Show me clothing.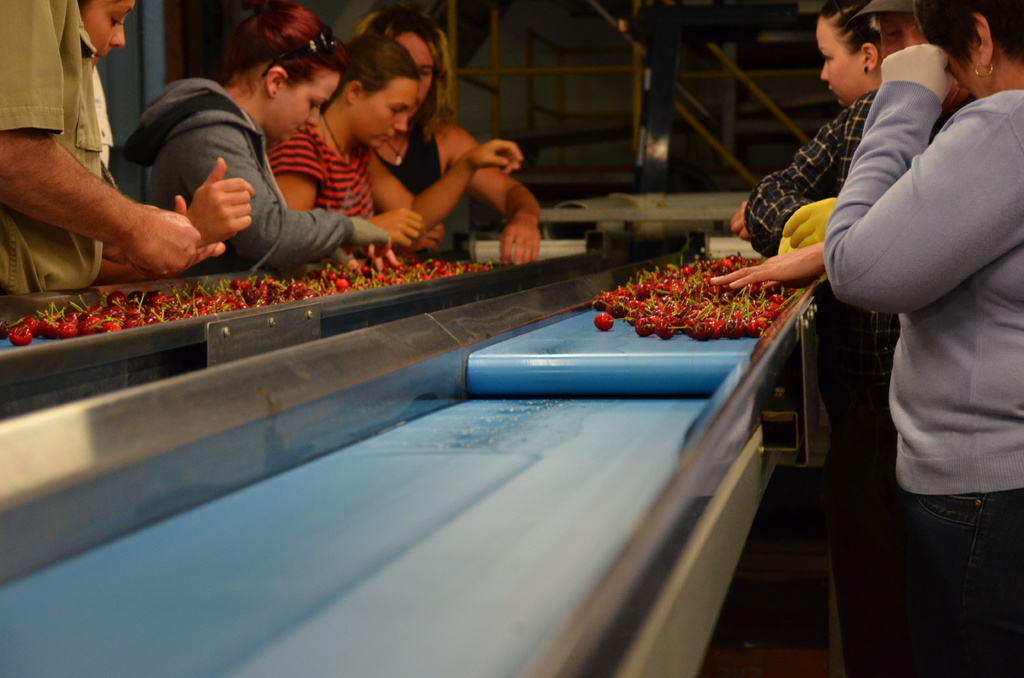
clothing is here: bbox=(824, 34, 1023, 677).
